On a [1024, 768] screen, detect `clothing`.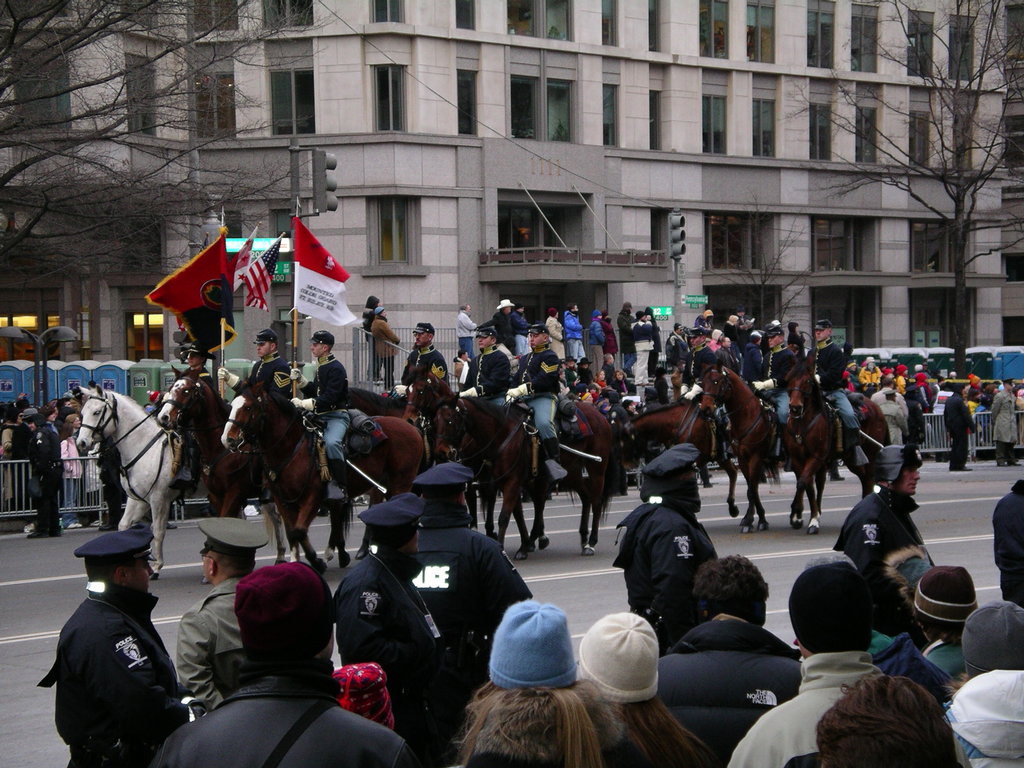
406 520 534 696.
